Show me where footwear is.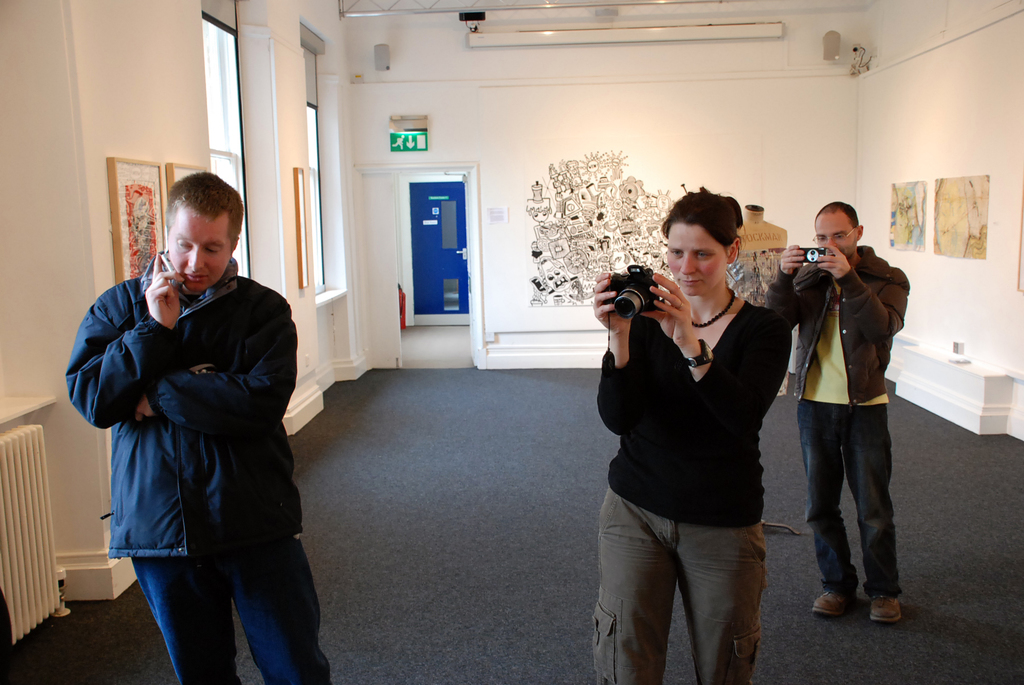
footwear is at BBox(810, 587, 856, 616).
